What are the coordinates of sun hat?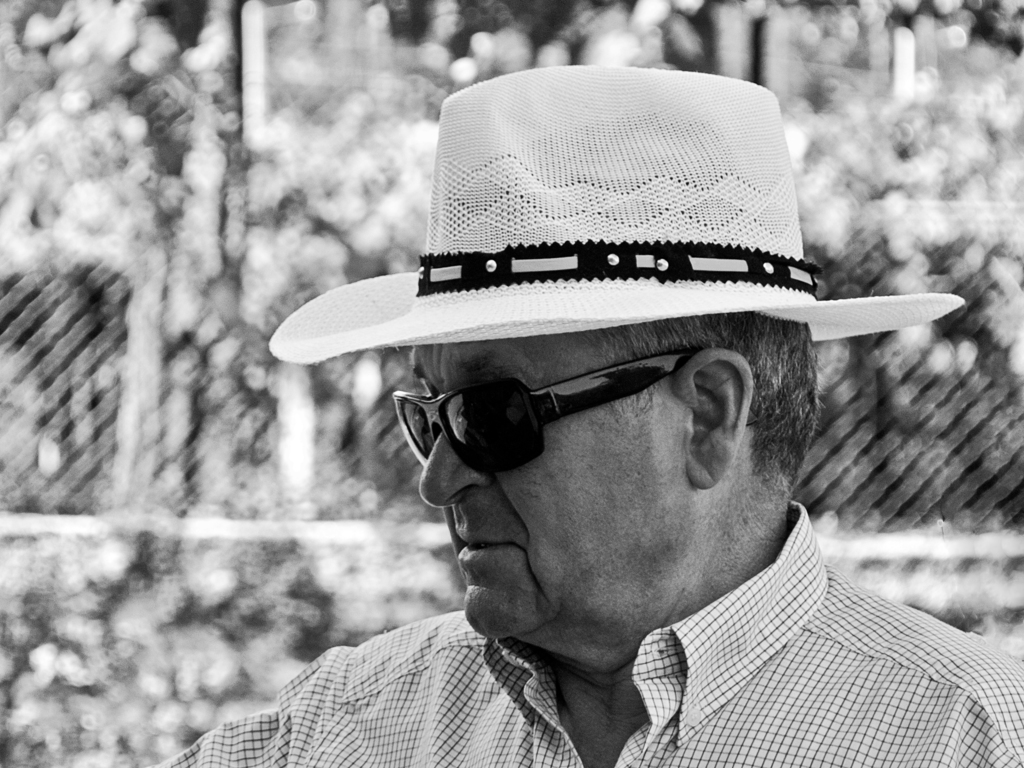
<box>265,61,971,364</box>.
